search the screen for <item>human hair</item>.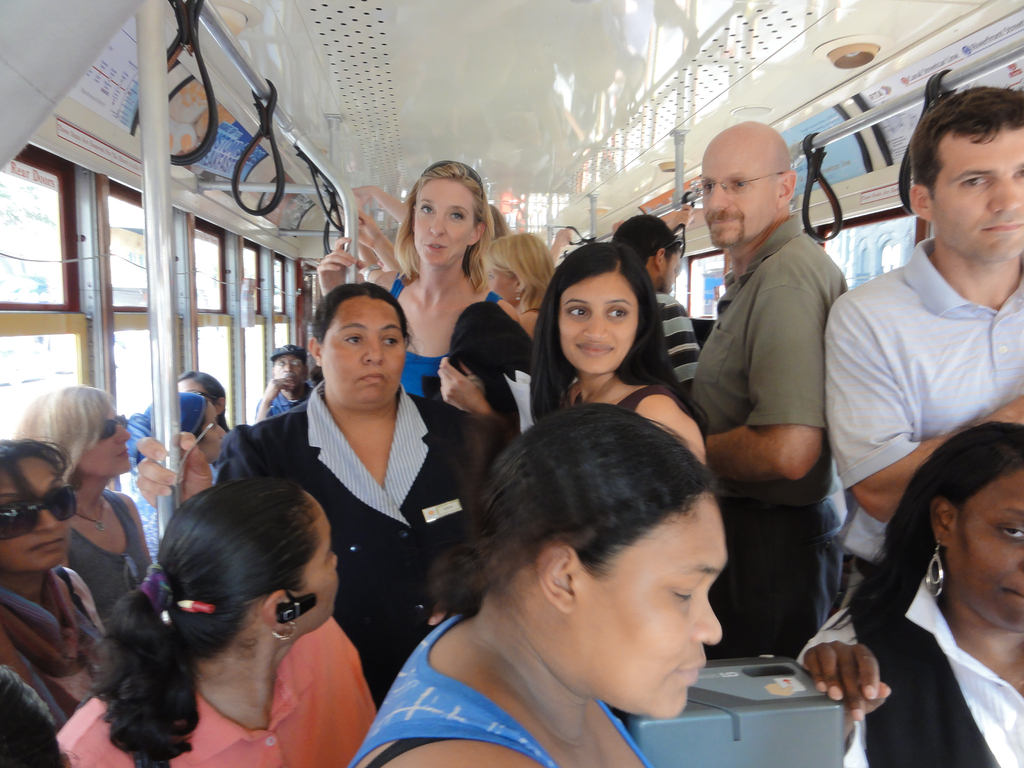
Found at x1=312 y1=278 x2=410 y2=385.
